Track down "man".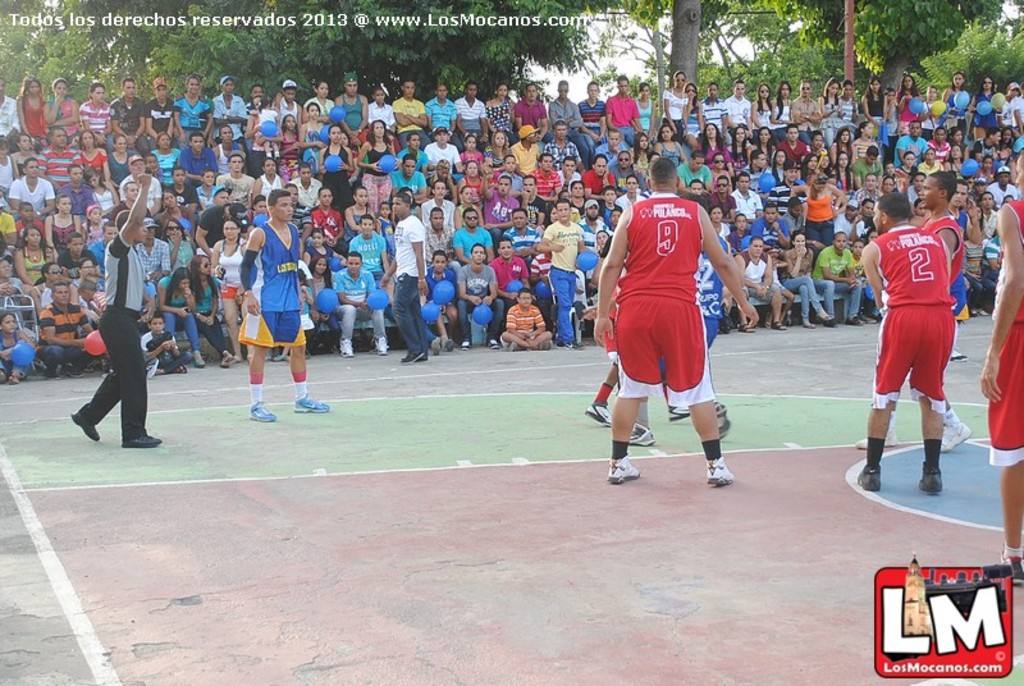
Tracked to BBox(397, 78, 424, 154).
